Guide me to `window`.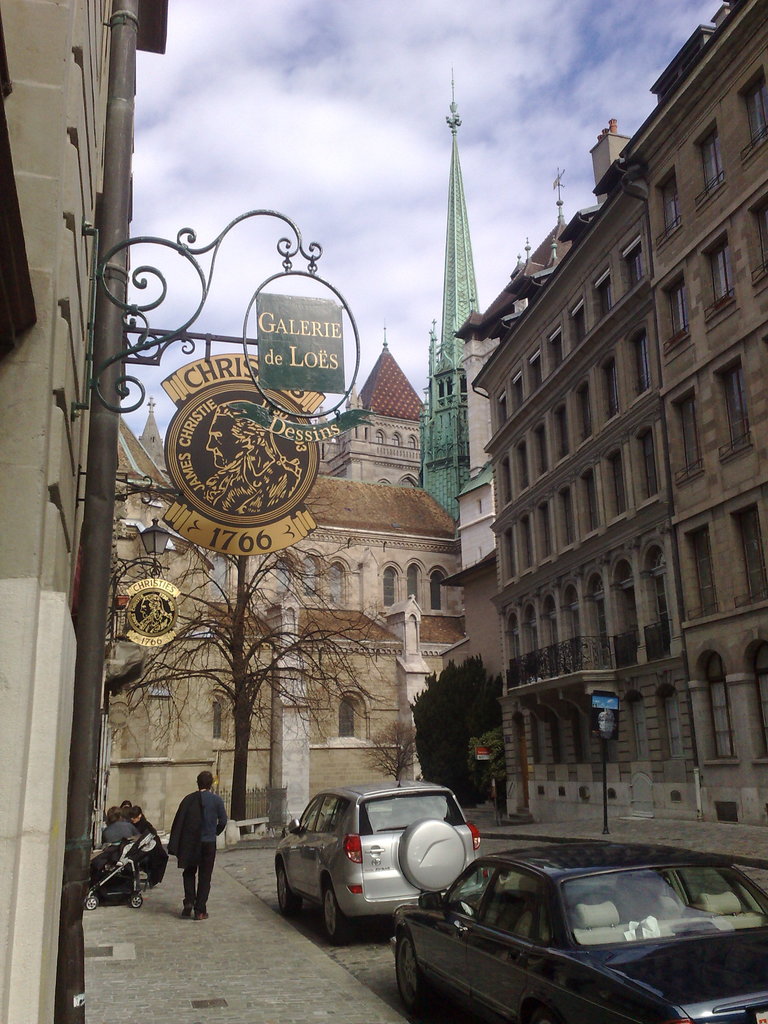
Guidance: BBox(192, 696, 236, 739).
